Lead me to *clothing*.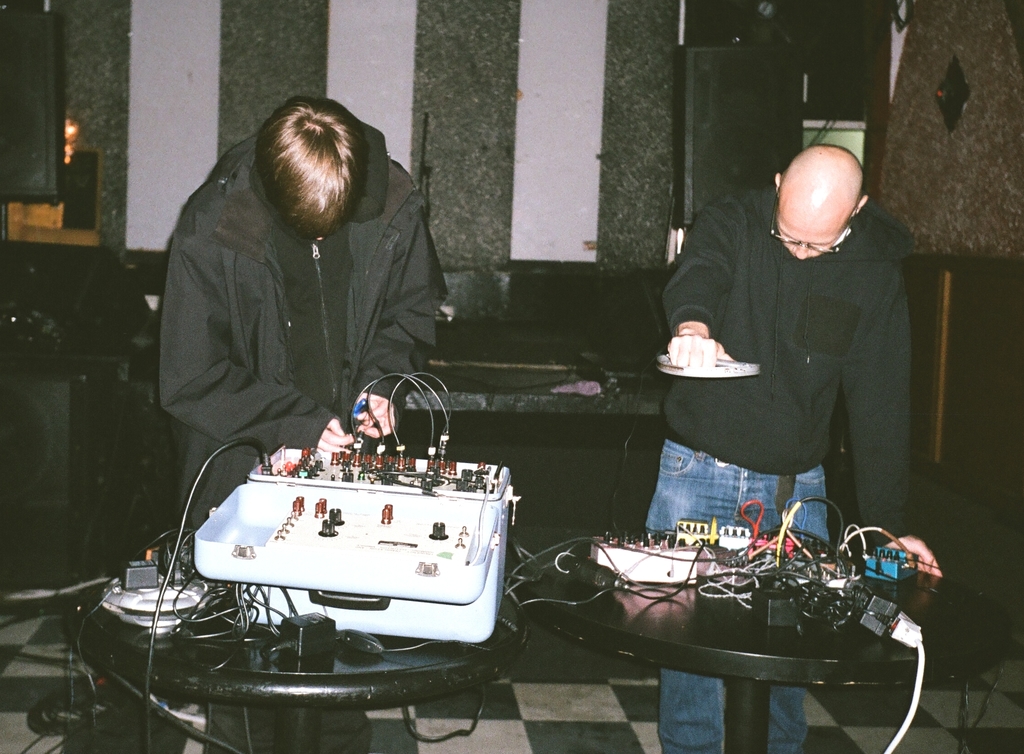
Lead to region(667, 205, 915, 753).
